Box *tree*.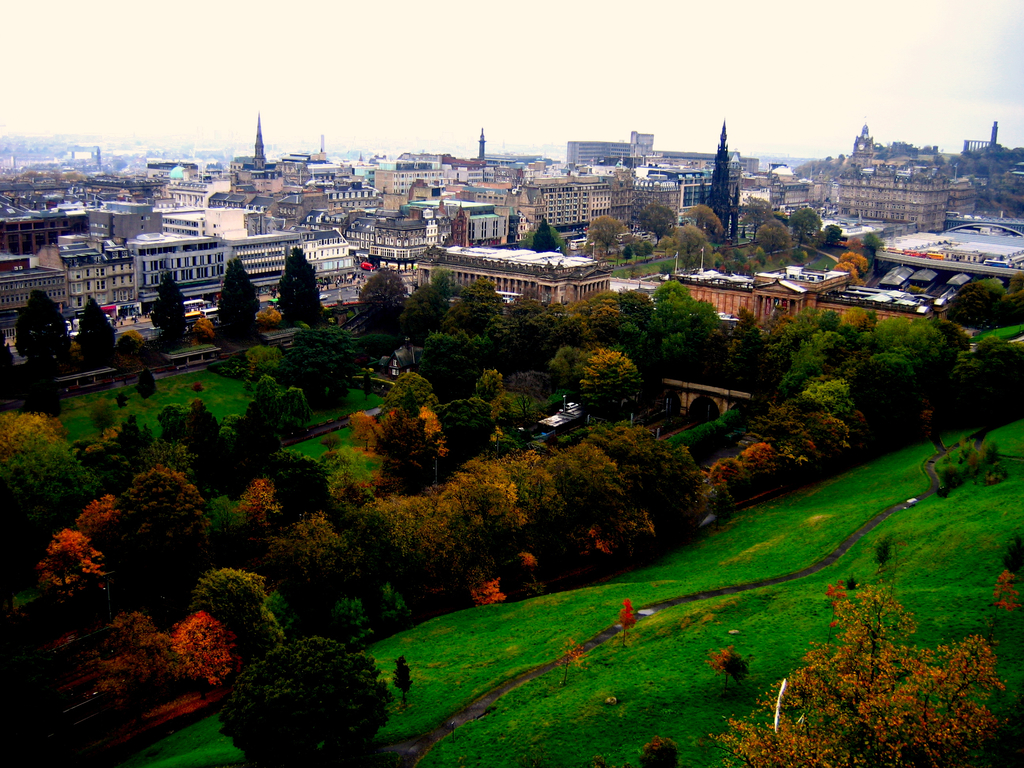
region(143, 268, 188, 343).
